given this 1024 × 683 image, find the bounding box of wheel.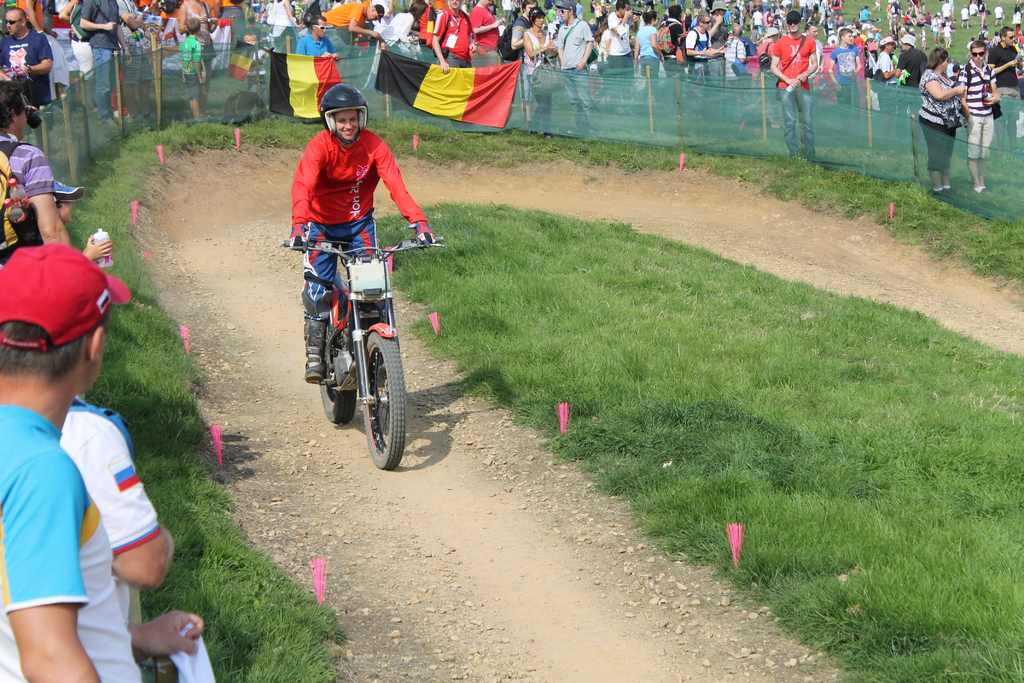
(335, 313, 399, 469).
